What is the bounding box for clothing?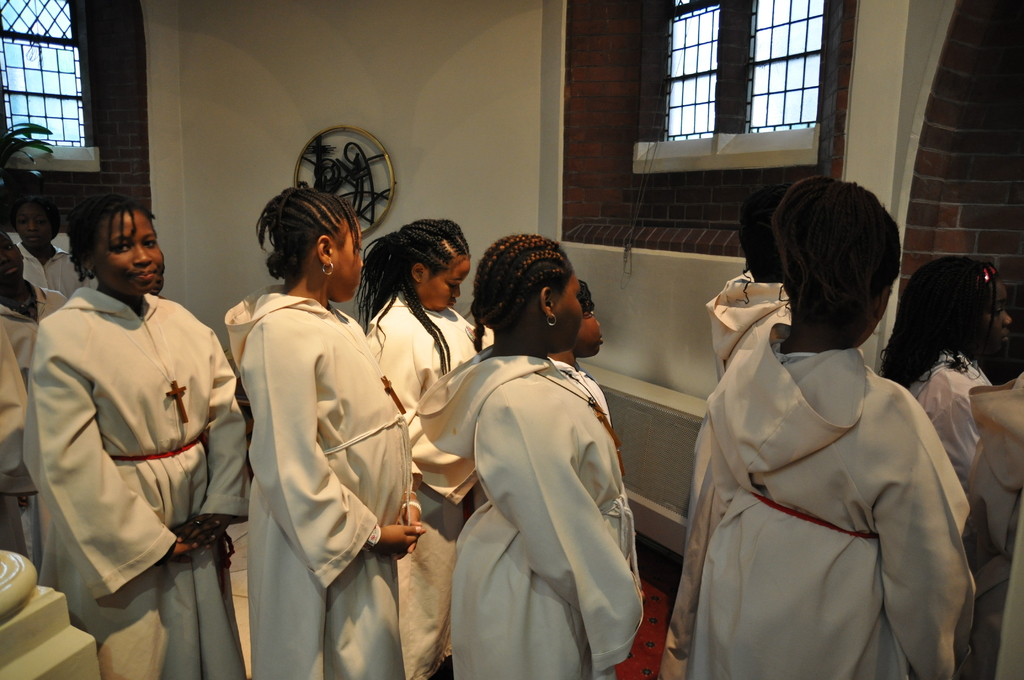
bbox=(364, 280, 499, 676).
